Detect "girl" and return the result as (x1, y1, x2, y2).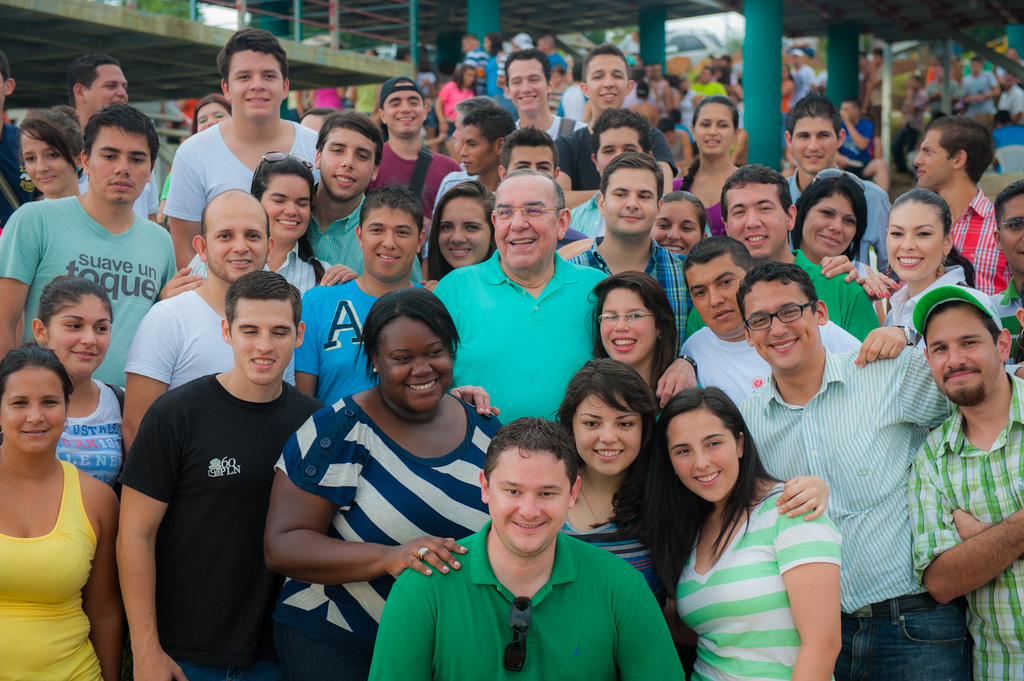
(547, 351, 685, 611).
